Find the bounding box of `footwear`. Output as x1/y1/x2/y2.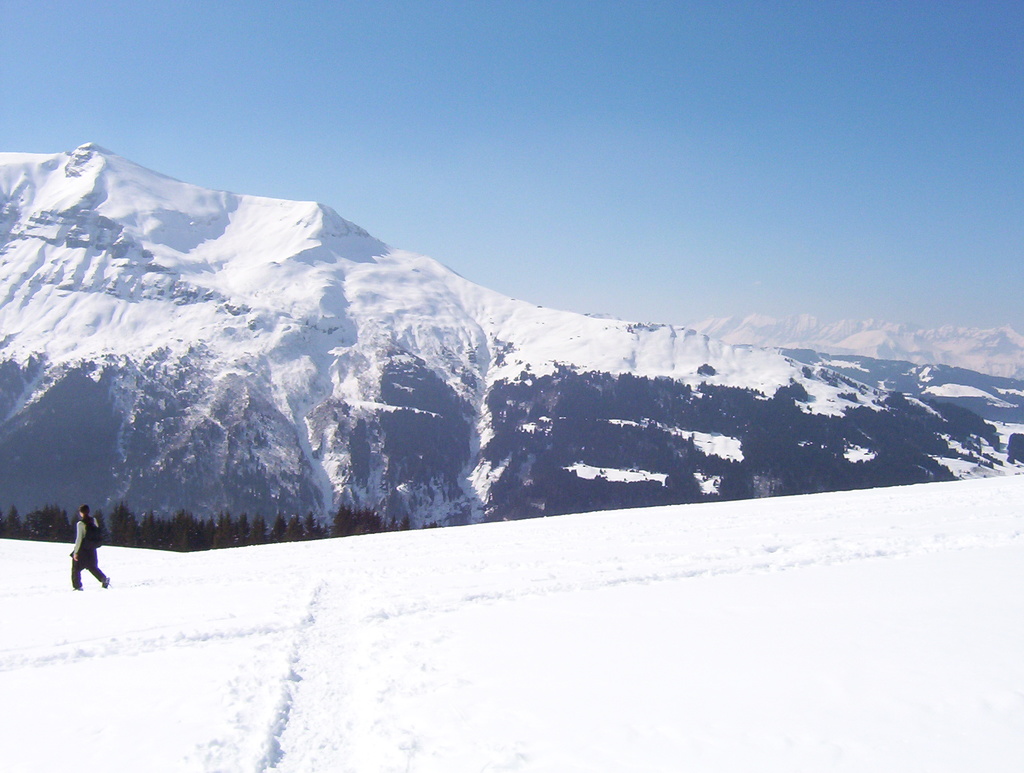
70/583/83/594.
